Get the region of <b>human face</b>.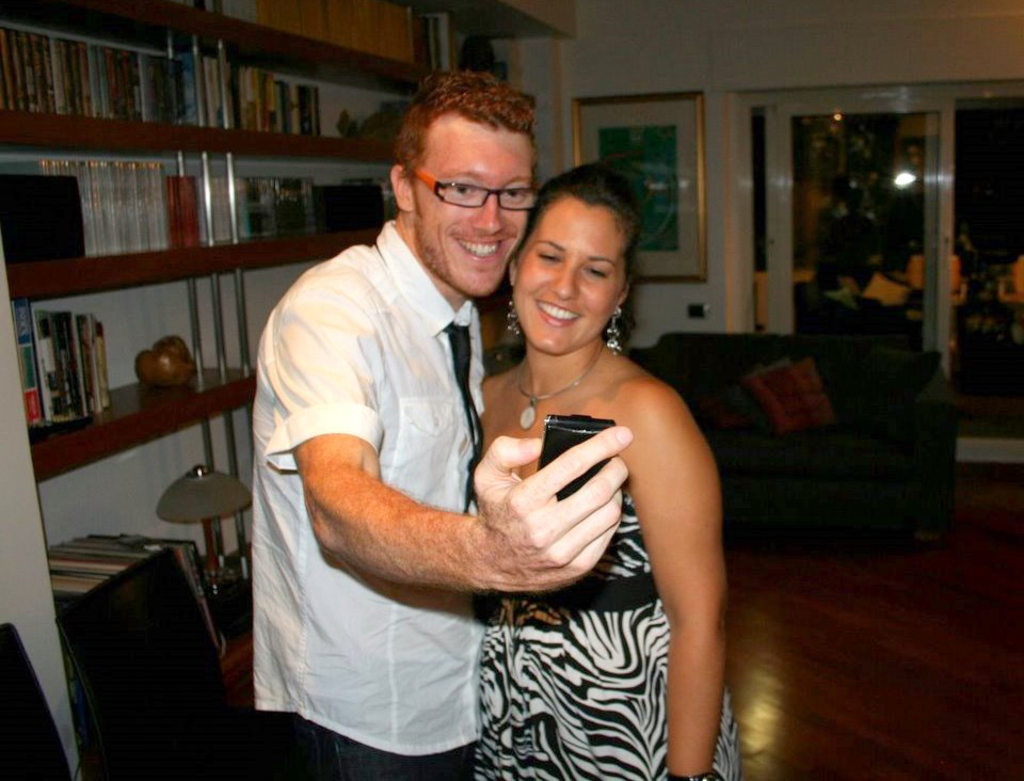
(left=405, top=117, right=529, bottom=292).
